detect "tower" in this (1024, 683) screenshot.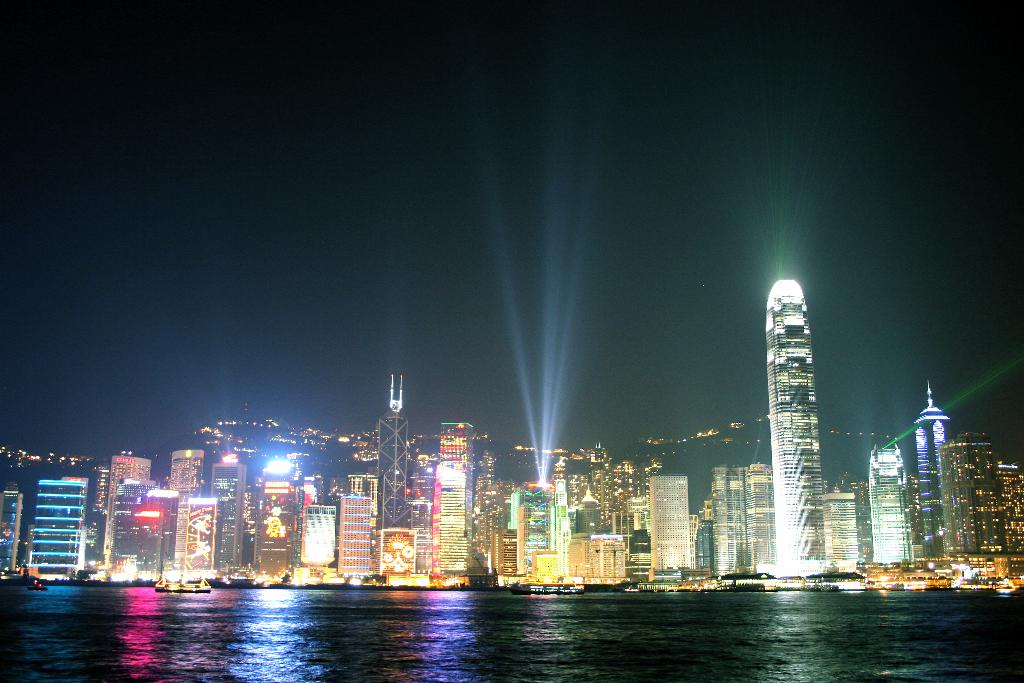
Detection: 563, 529, 627, 578.
